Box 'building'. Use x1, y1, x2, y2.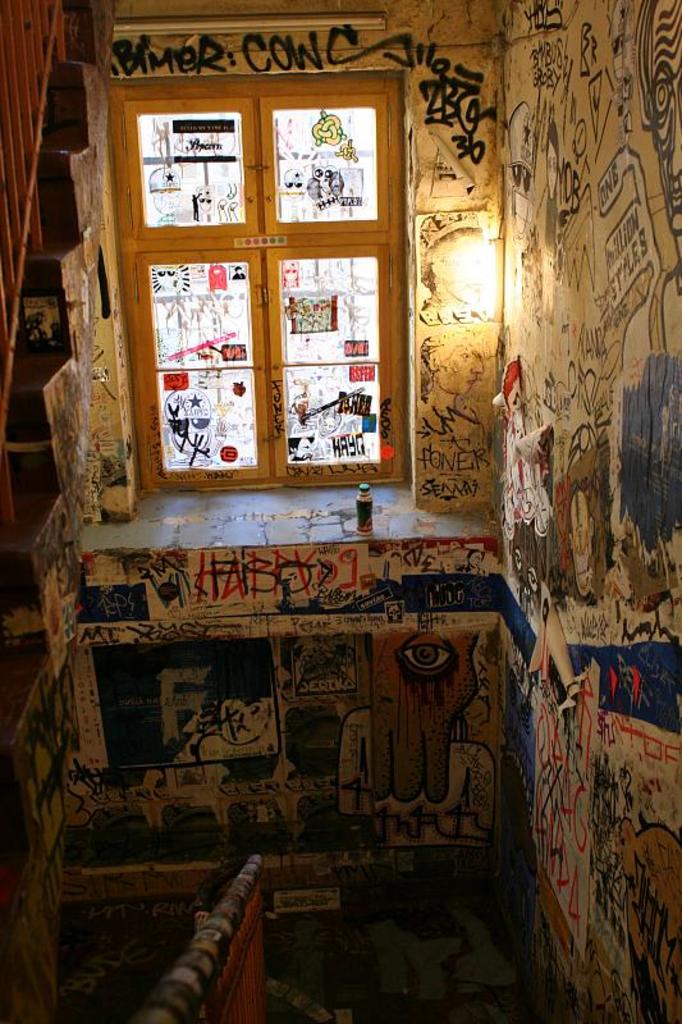
0, 0, 681, 1023.
